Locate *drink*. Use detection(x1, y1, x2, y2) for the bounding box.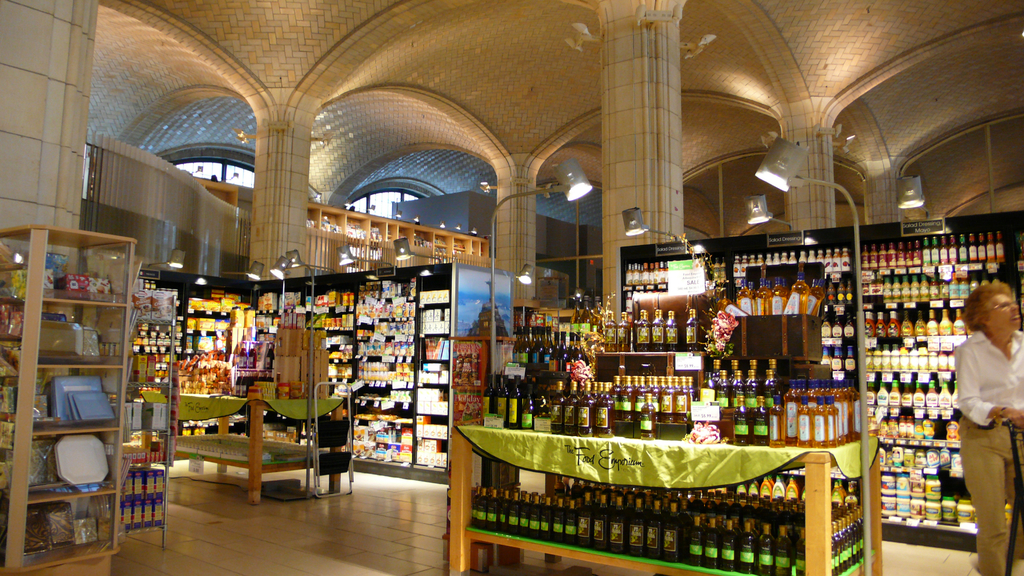
detection(637, 392, 655, 444).
